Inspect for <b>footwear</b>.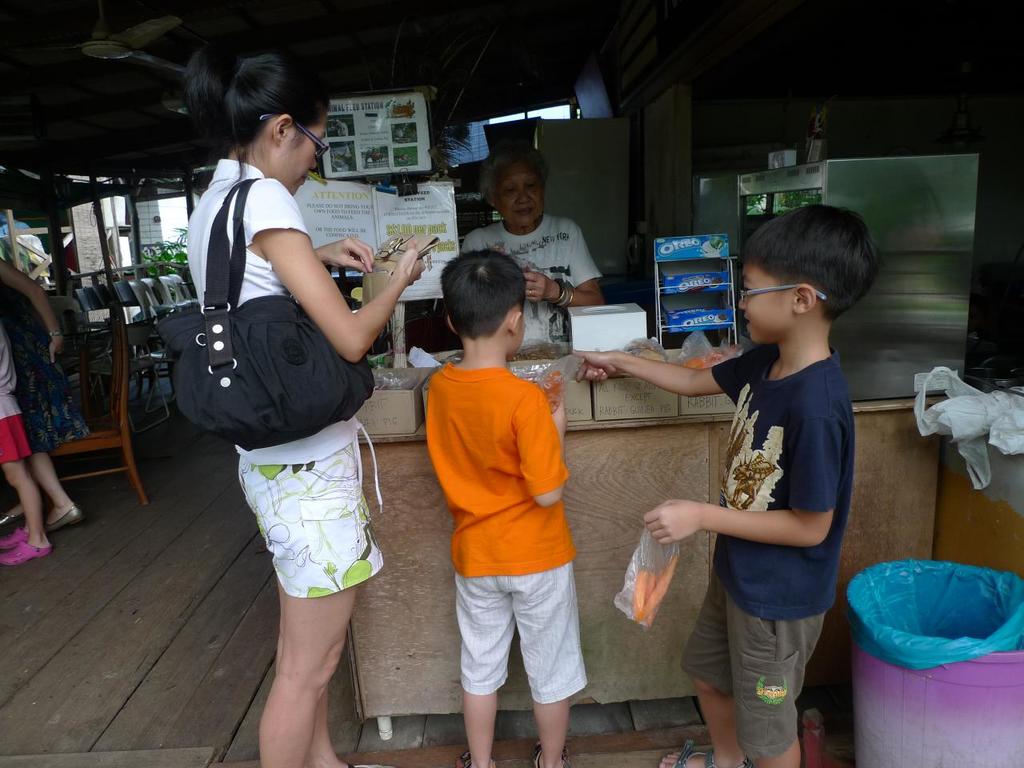
Inspection: <region>1, 526, 29, 550</region>.
